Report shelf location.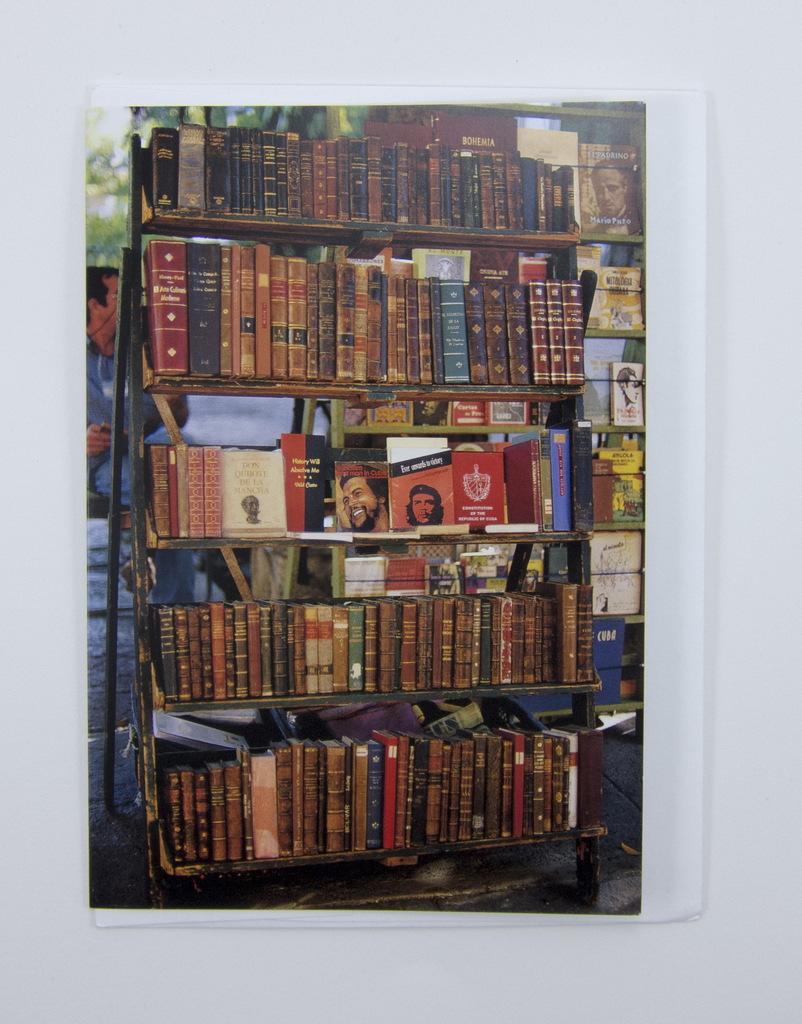
Report: [61, 108, 685, 906].
